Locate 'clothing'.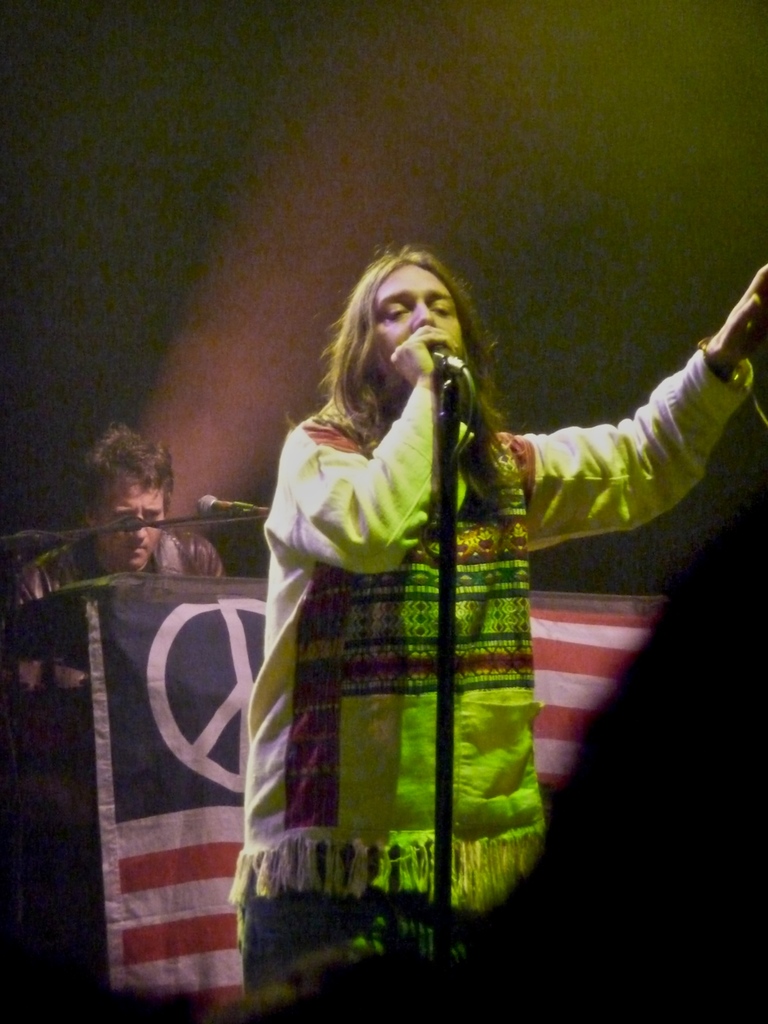
Bounding box: bbox(226, 337, 761, 998).
